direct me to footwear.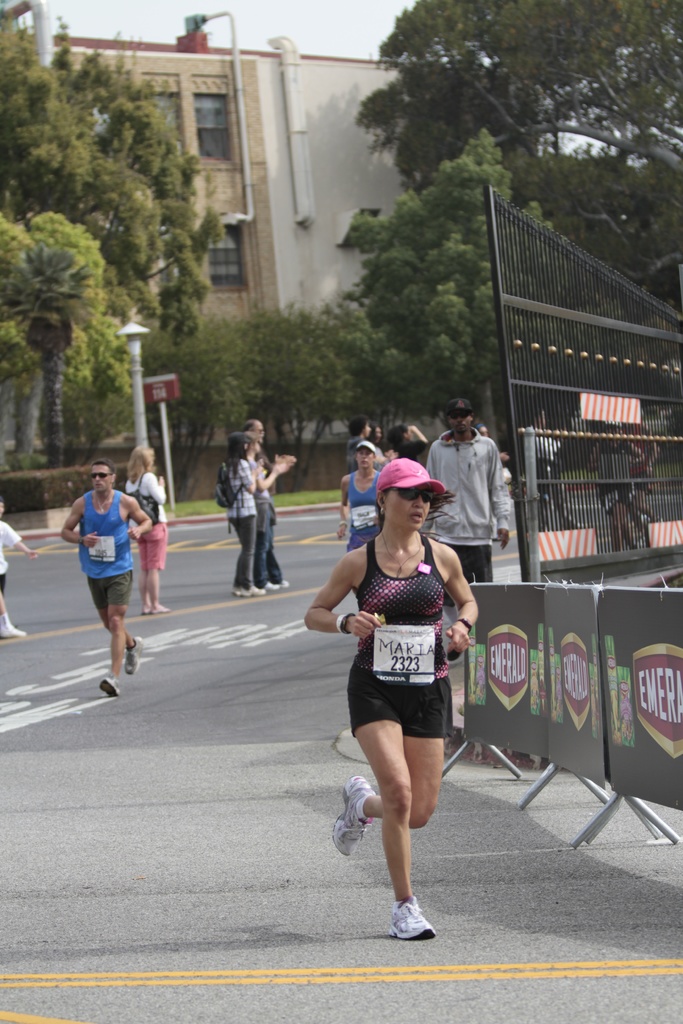
Direction: 99, 678, 120, 696.
